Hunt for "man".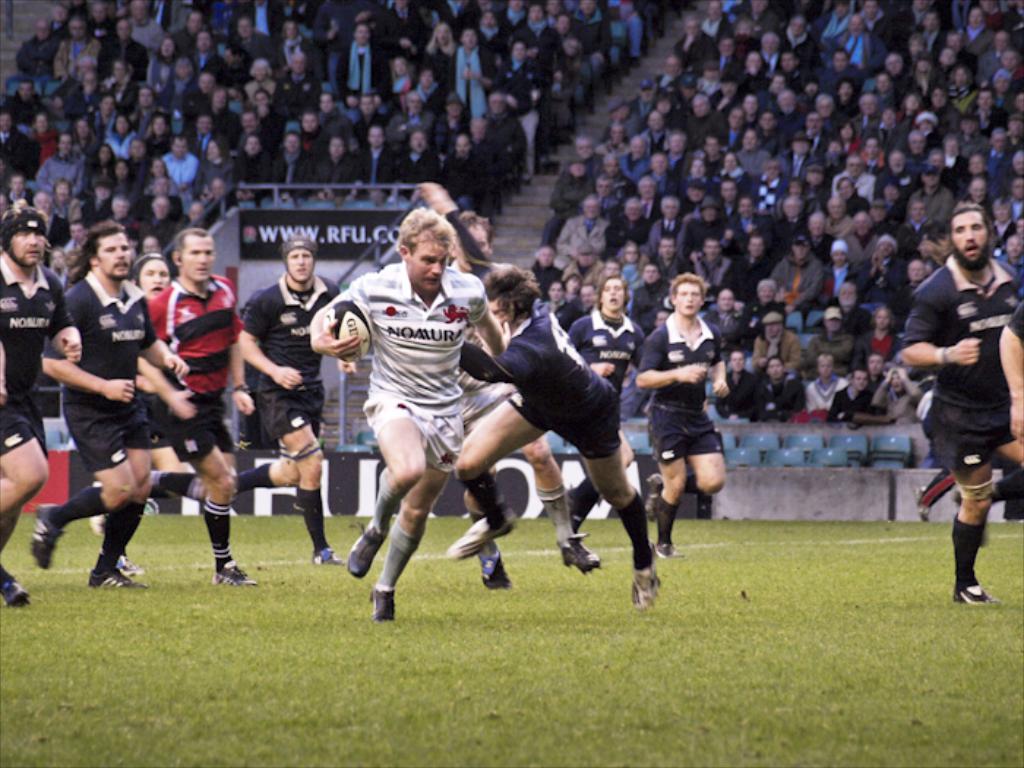
Hunted down at l=635, t=268, r=726, b=566.
